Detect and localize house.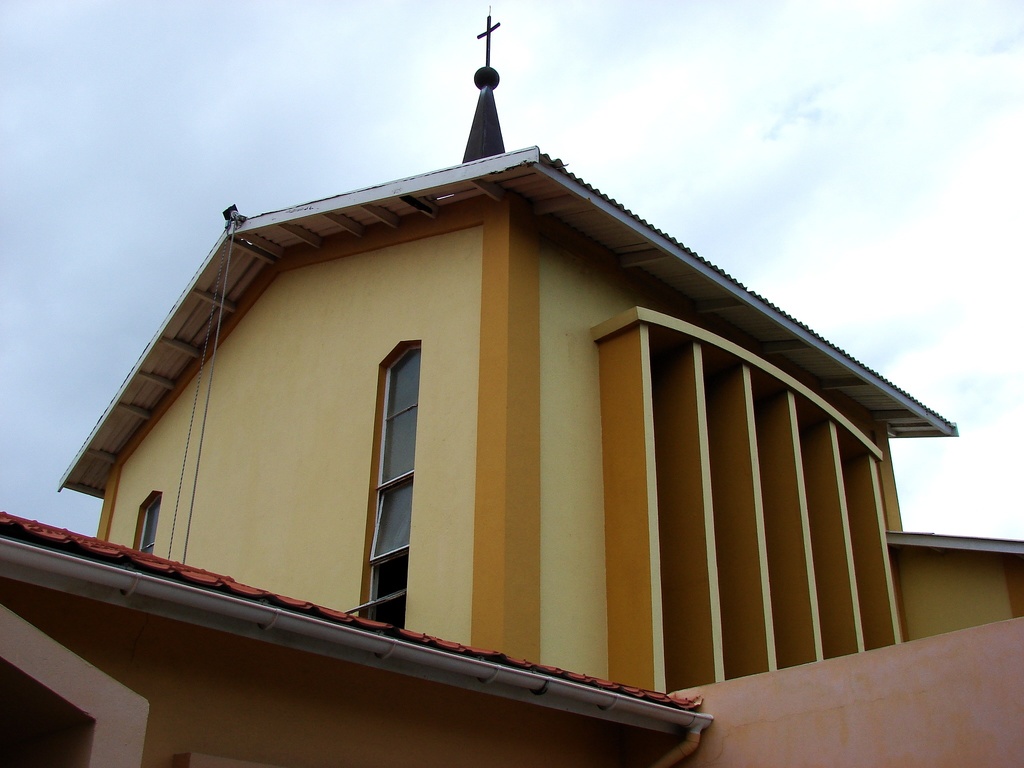
Localized at left=62, top=101, right=984, bottom=736.
